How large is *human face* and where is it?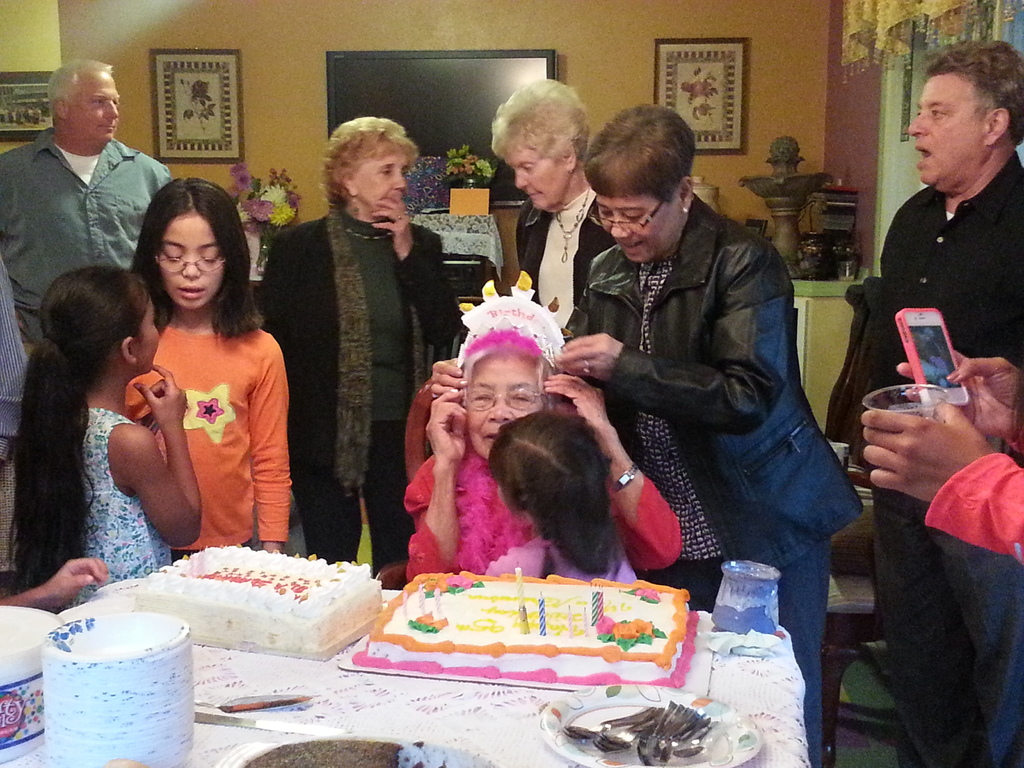
Bounding box: 906, 77, 989, 189.
